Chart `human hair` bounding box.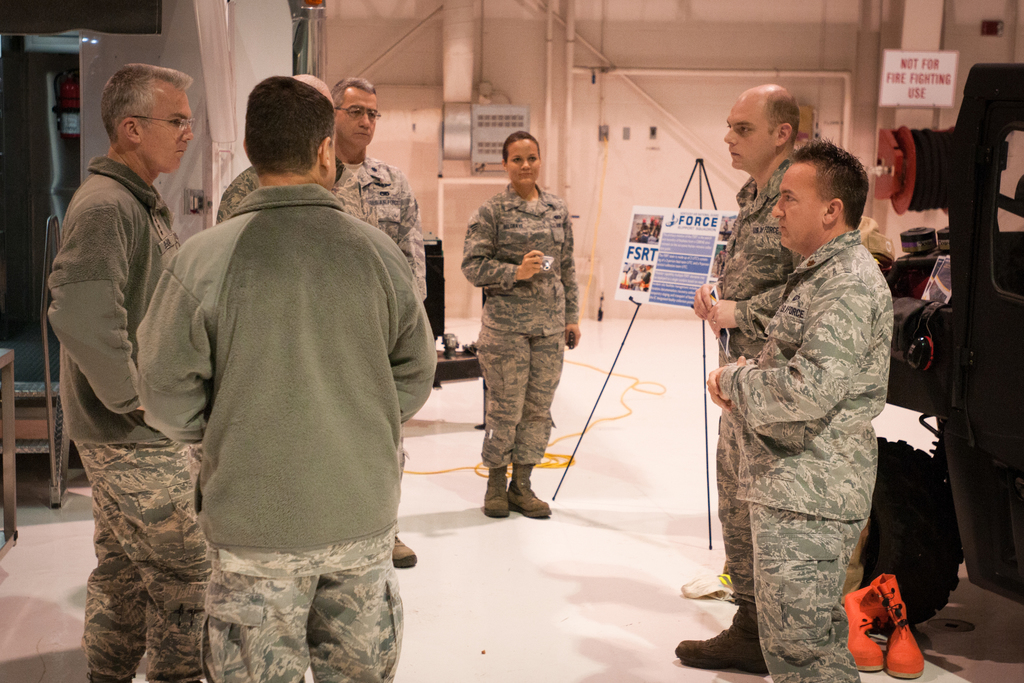
Charted: BBox(760, 91, 802, 145).
